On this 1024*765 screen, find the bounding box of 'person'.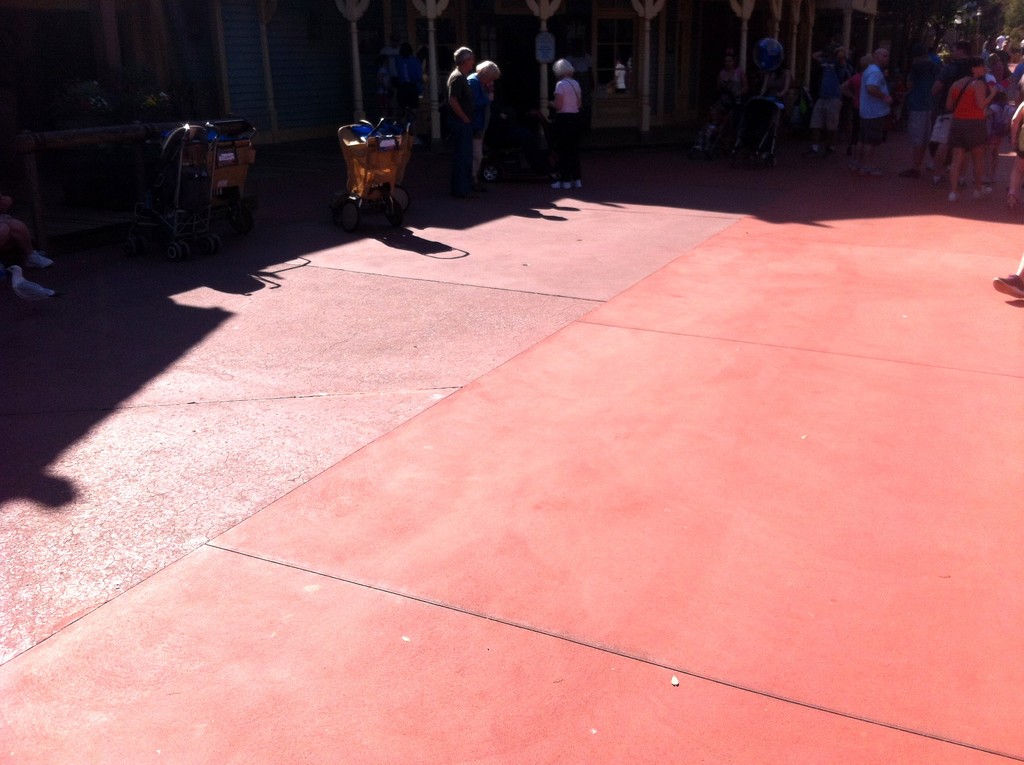
Bounding box: (714, 48, 752, 153).
